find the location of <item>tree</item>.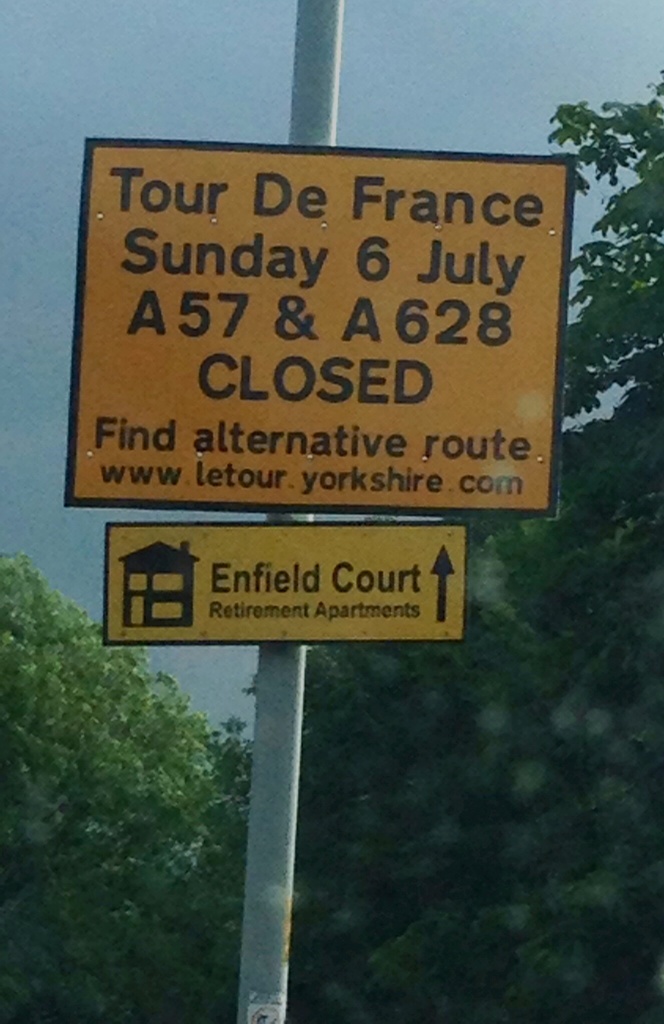
Location: region(0, 65, 663, 1023).
